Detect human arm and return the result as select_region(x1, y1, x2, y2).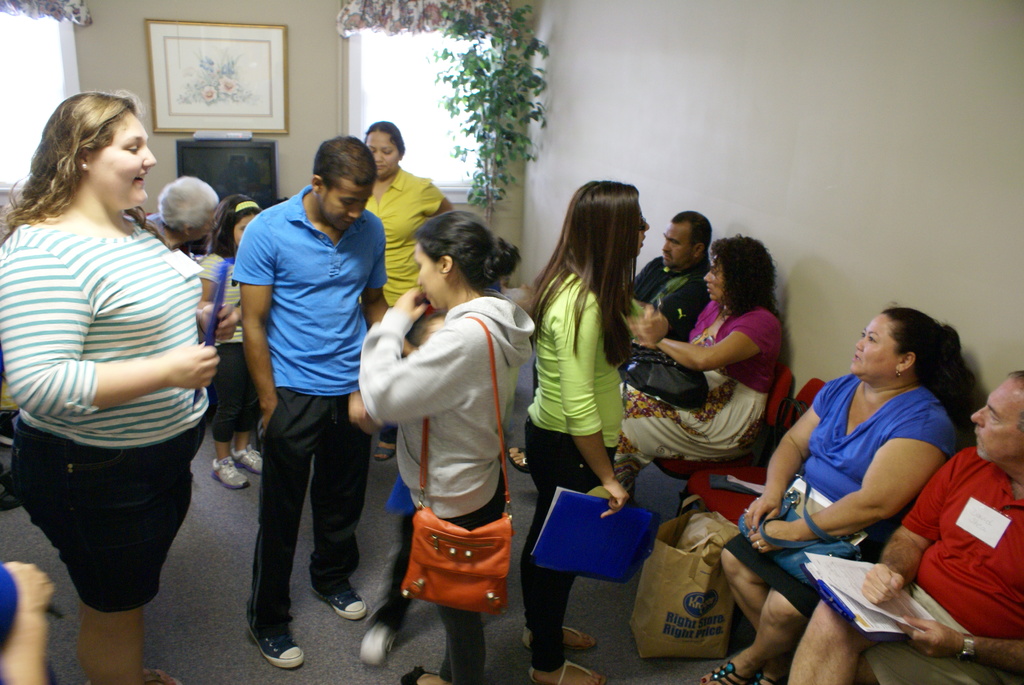
select_region(0, 552, 61, 684).
